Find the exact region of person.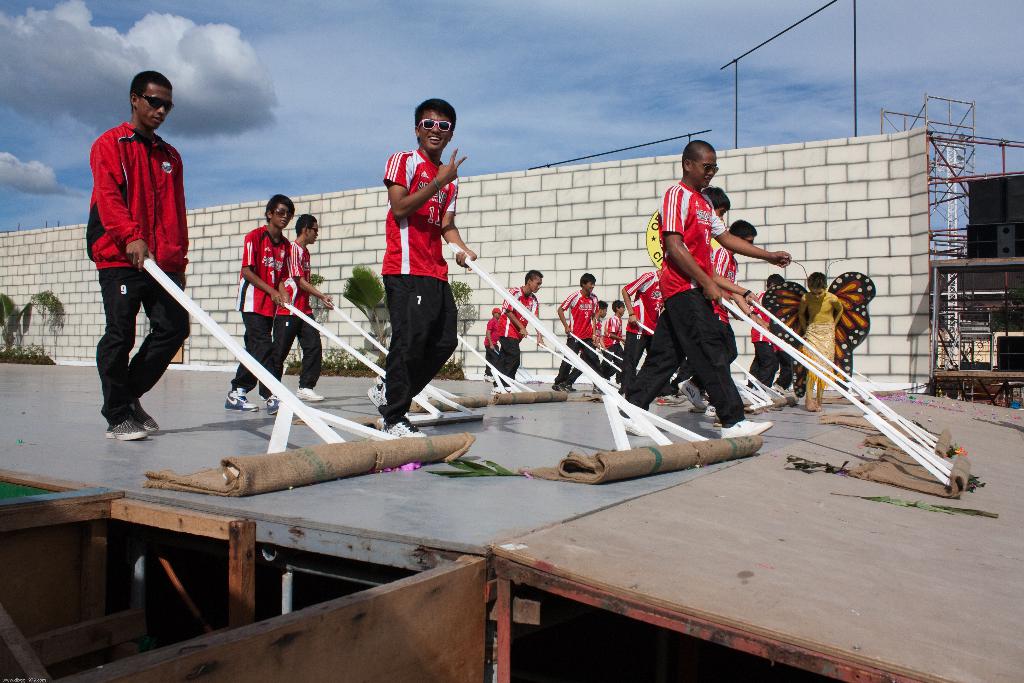
Exact region: {"left": 743, "top": 272, "right": 796, "bottom": 401}.
